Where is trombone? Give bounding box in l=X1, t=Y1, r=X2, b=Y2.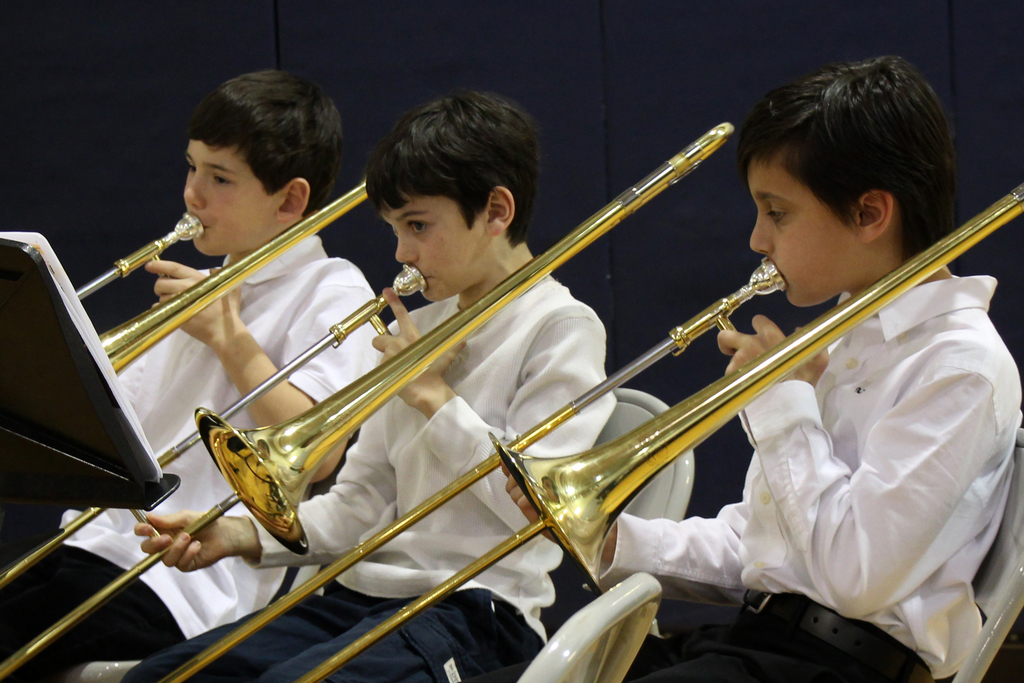
l=0, t=122, r=737, b=680.
